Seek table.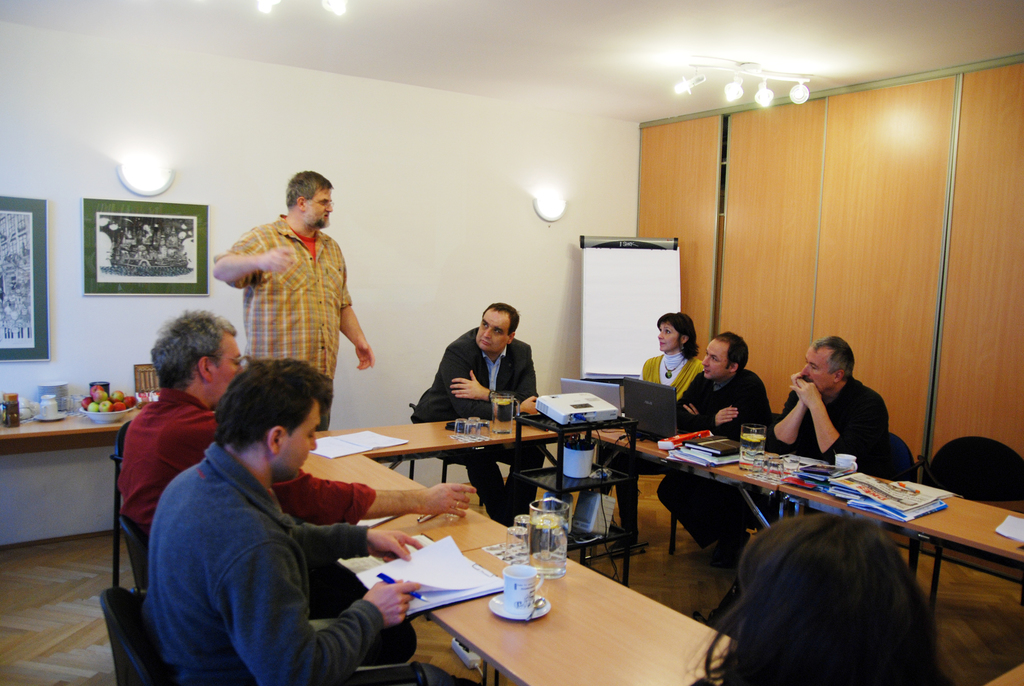
Rect(593, 444, 1023, 685).
